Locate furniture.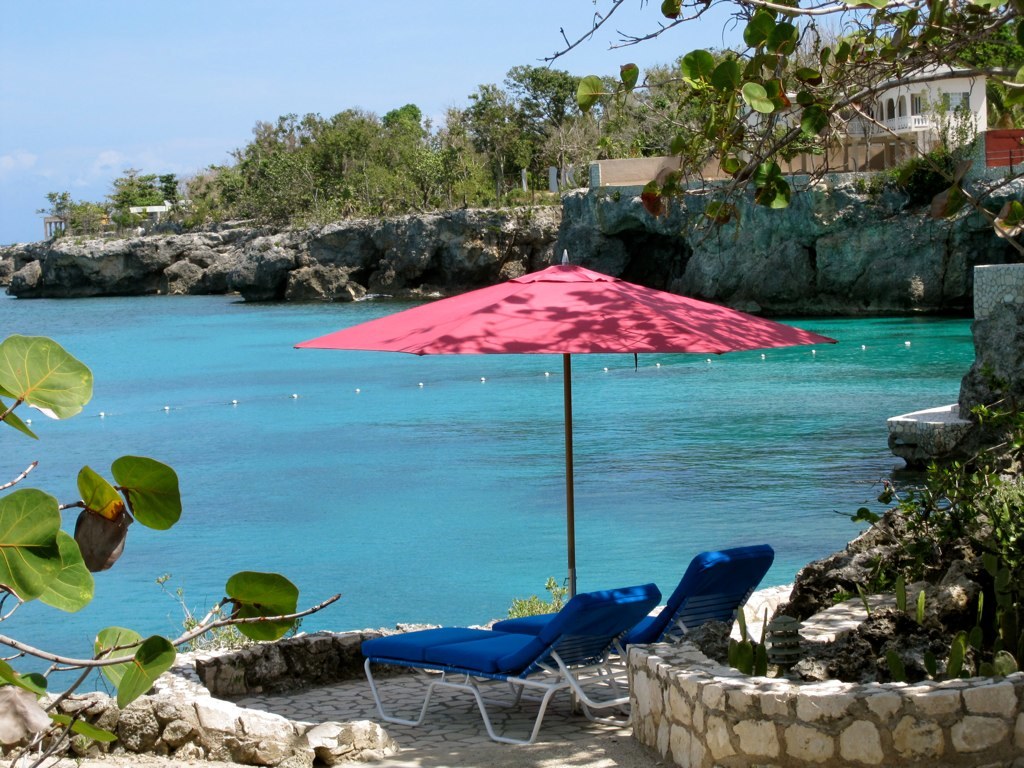
Bounding box: {"left": 362, "top": 581, "right": 664, "bottom": 746}.
